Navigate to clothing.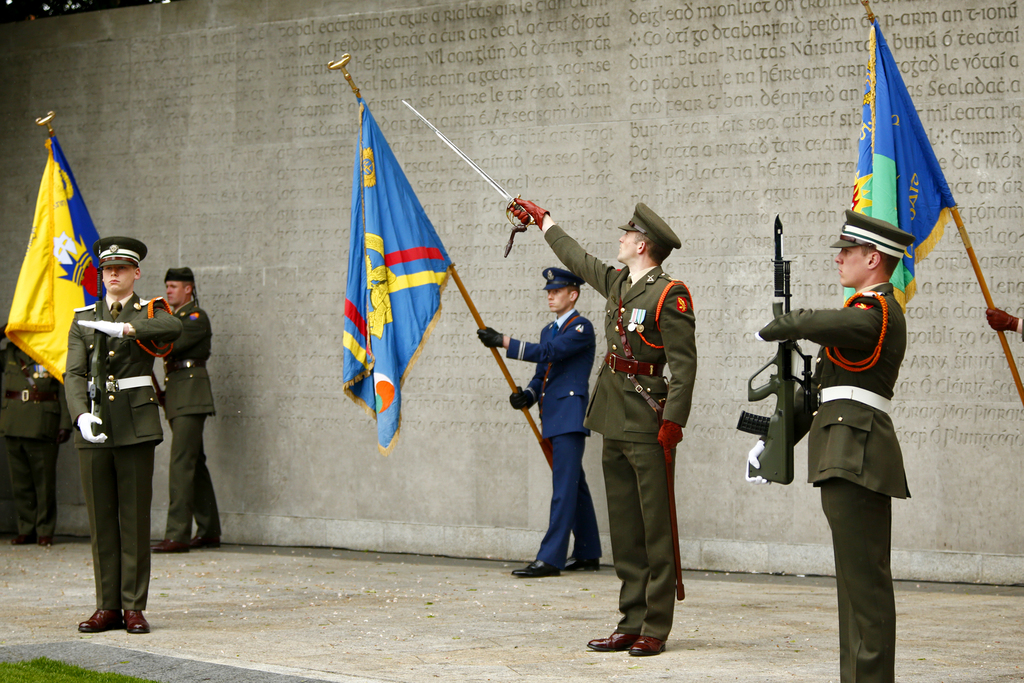
Navigation target: Rect(0, 339, 64, 536).
